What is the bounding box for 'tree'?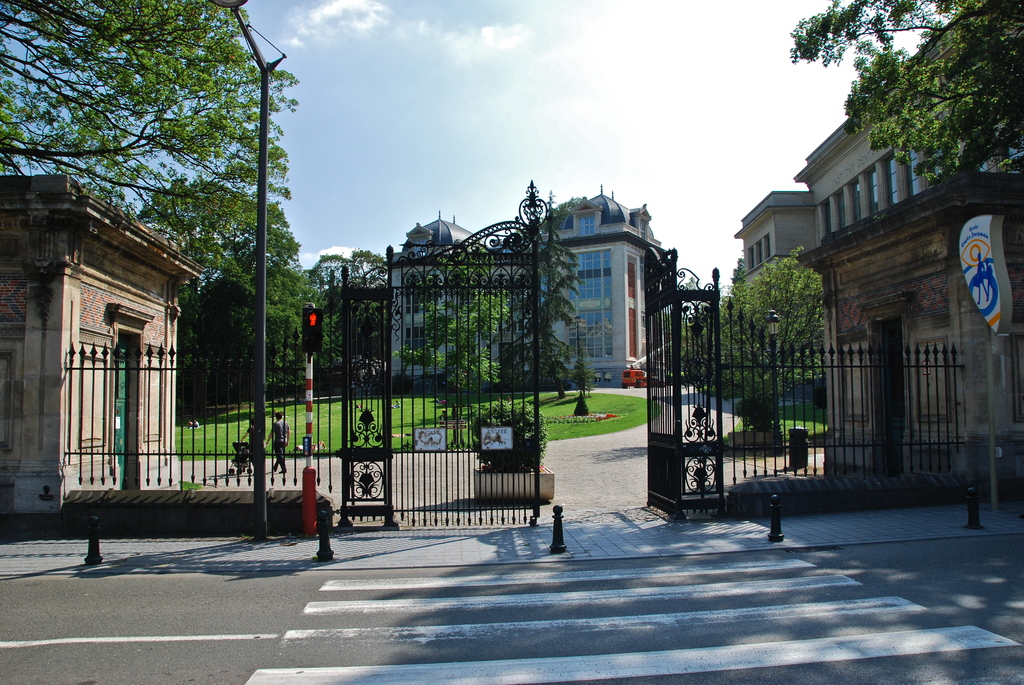
499 192 582 400.
